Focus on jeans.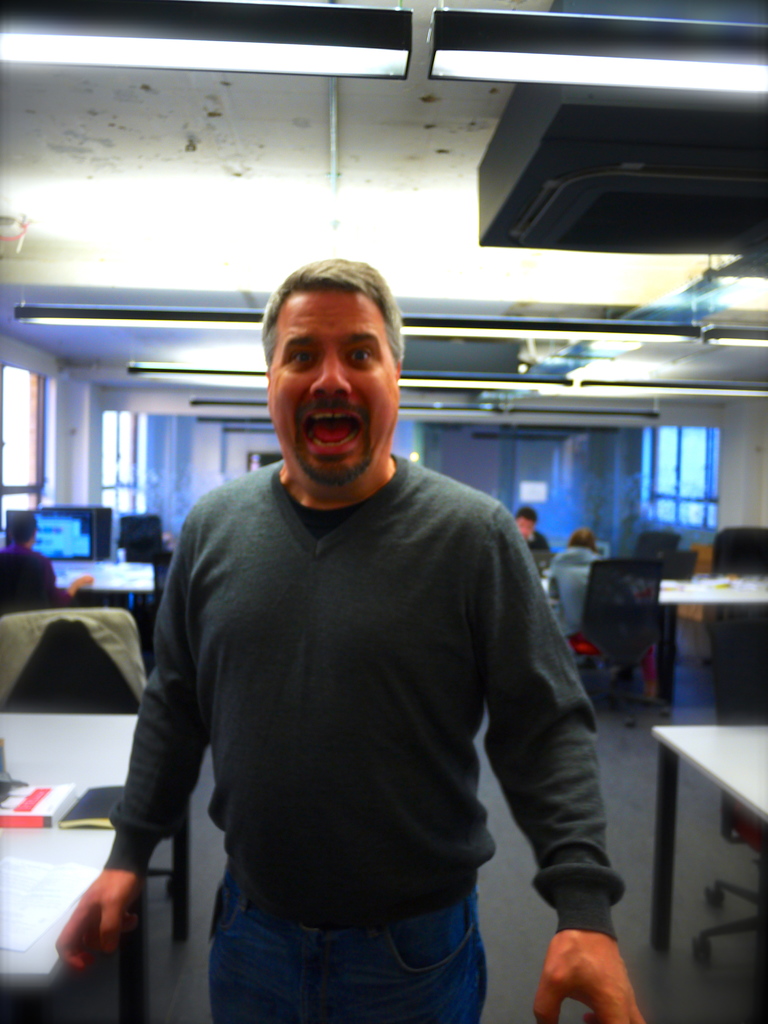
Focused at 212:890:493:1023.
